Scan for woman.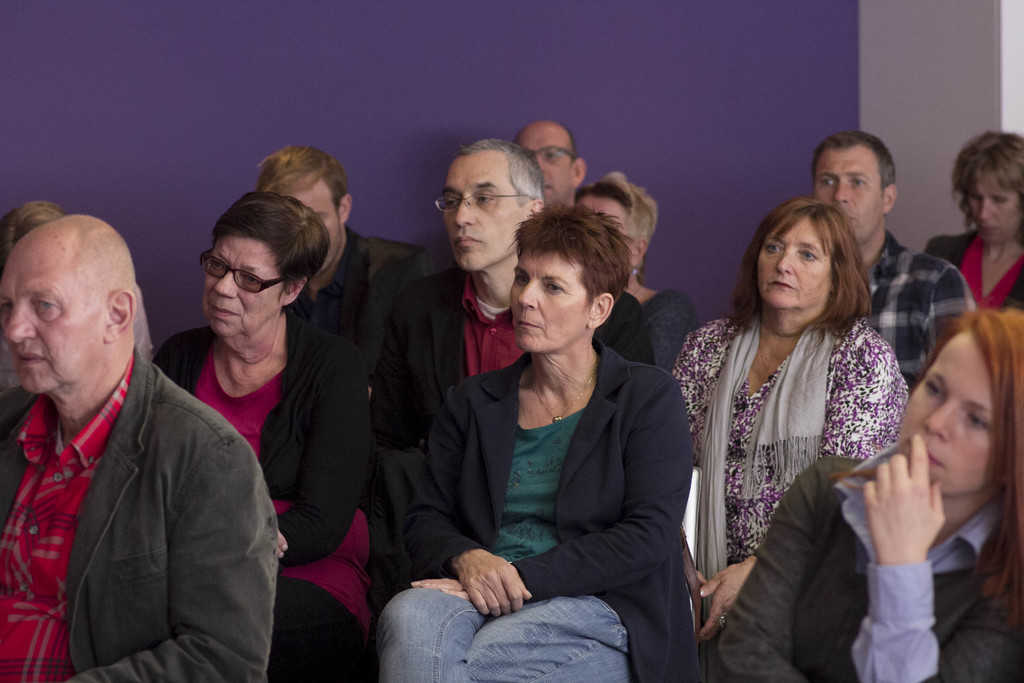
Scan result: pyautogui.locateOnScreen(714, 306, 1023, 682).
